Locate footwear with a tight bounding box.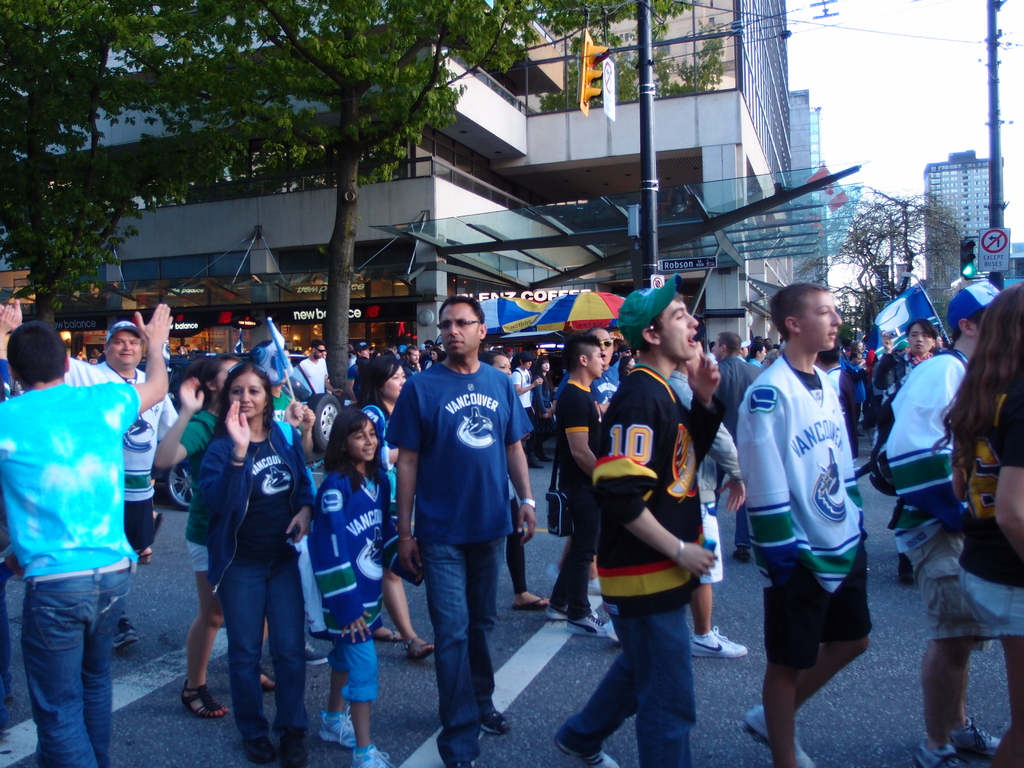
rect(947, 717, 996, 766).
